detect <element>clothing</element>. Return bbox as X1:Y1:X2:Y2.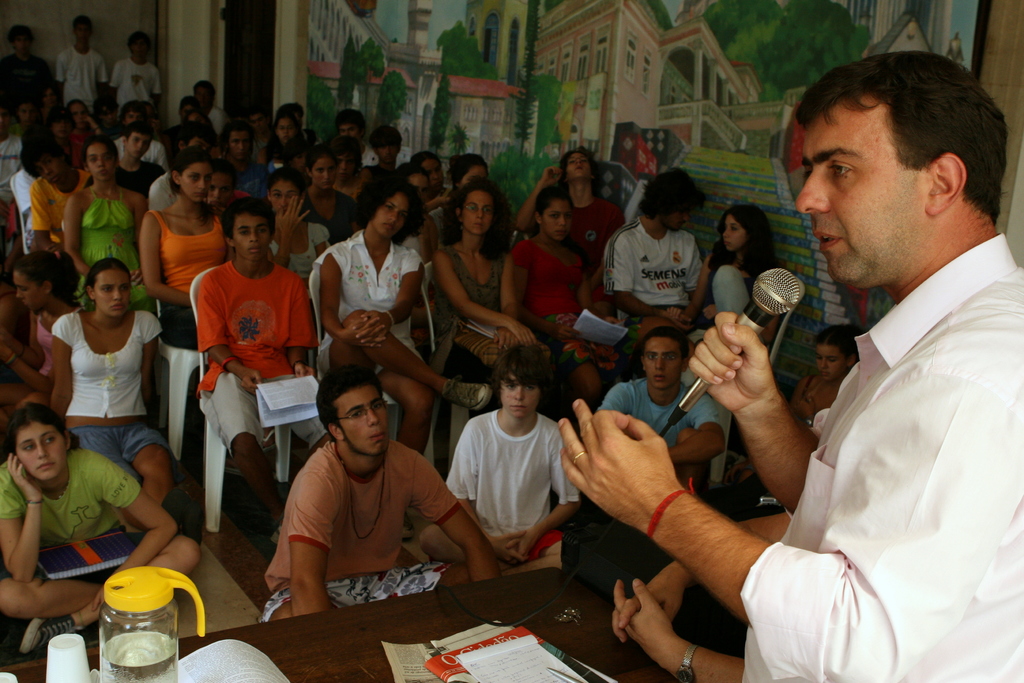
711:245:766:312.
